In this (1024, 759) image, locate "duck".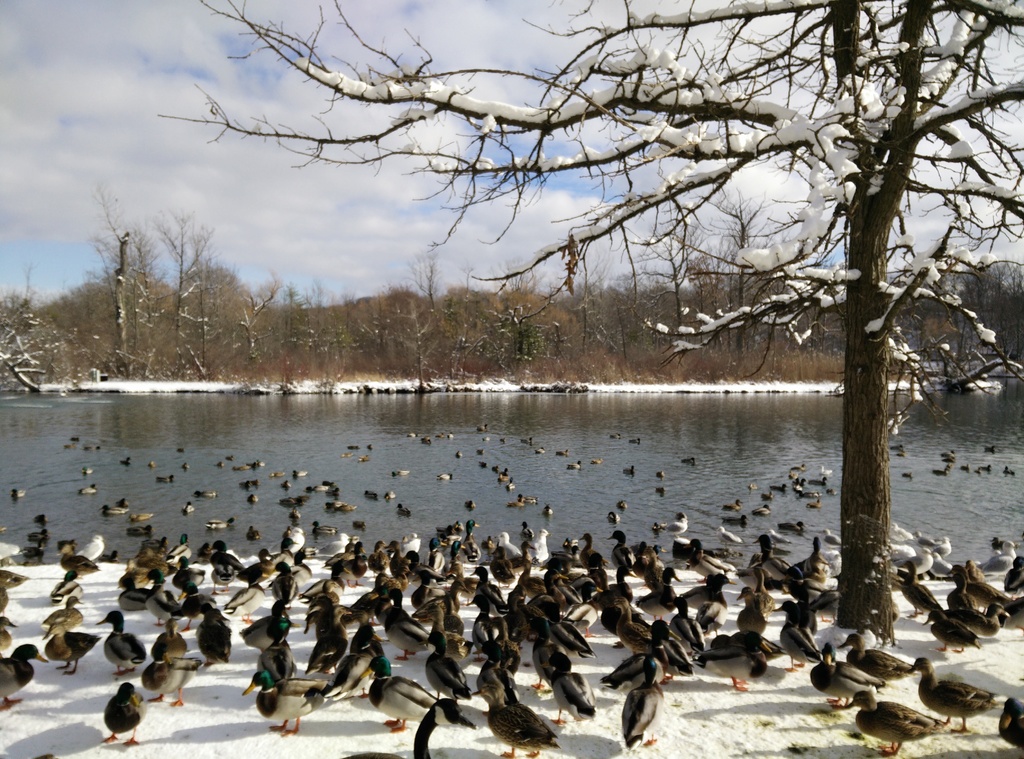
Bounding box: locate(406, 432, 416, 437).
